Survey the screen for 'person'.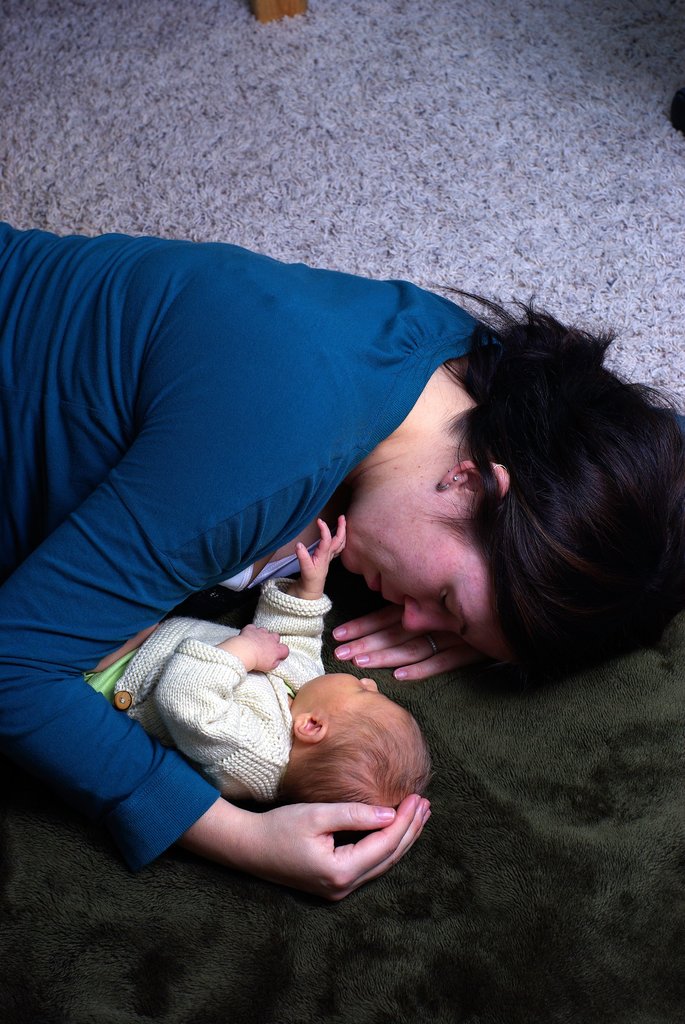
Survey found: <box>42,224,597,934</box>.
